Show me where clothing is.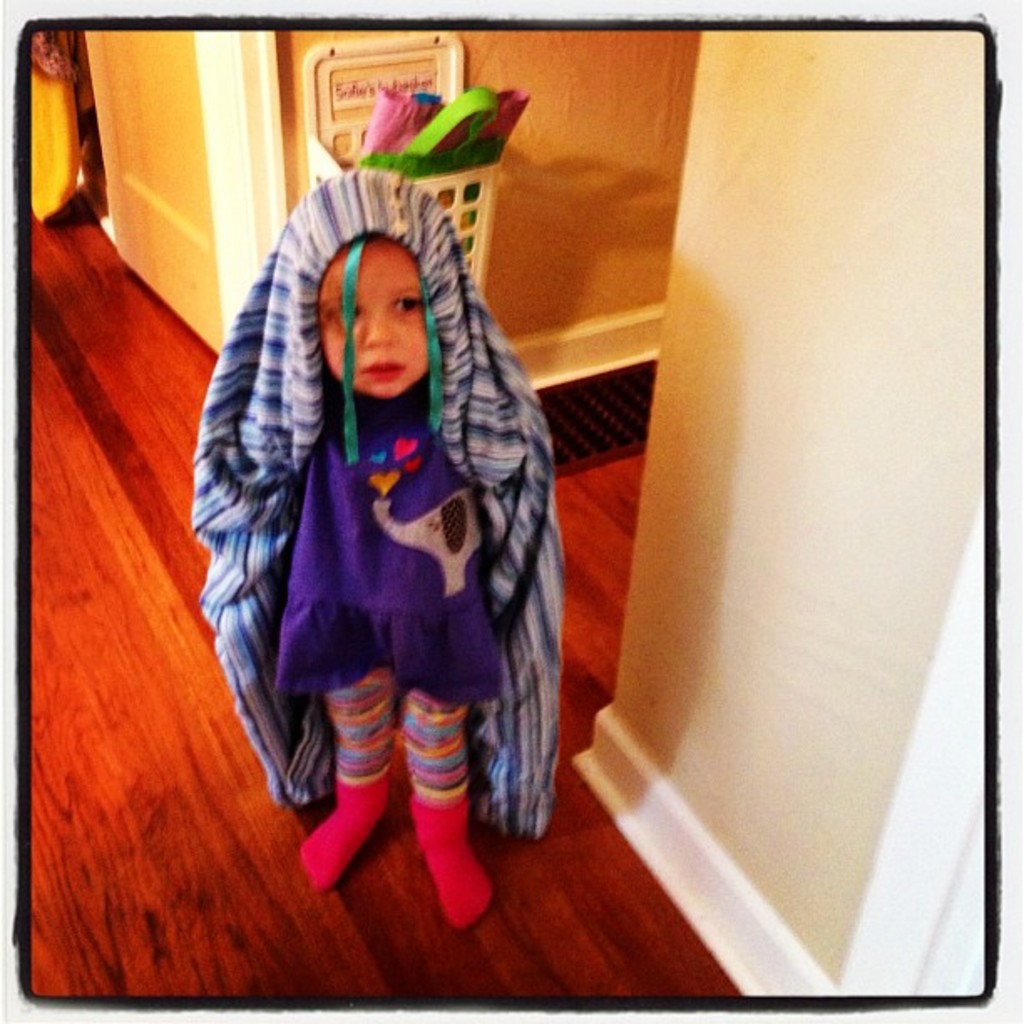
clothing is at (184,219,579,835).
